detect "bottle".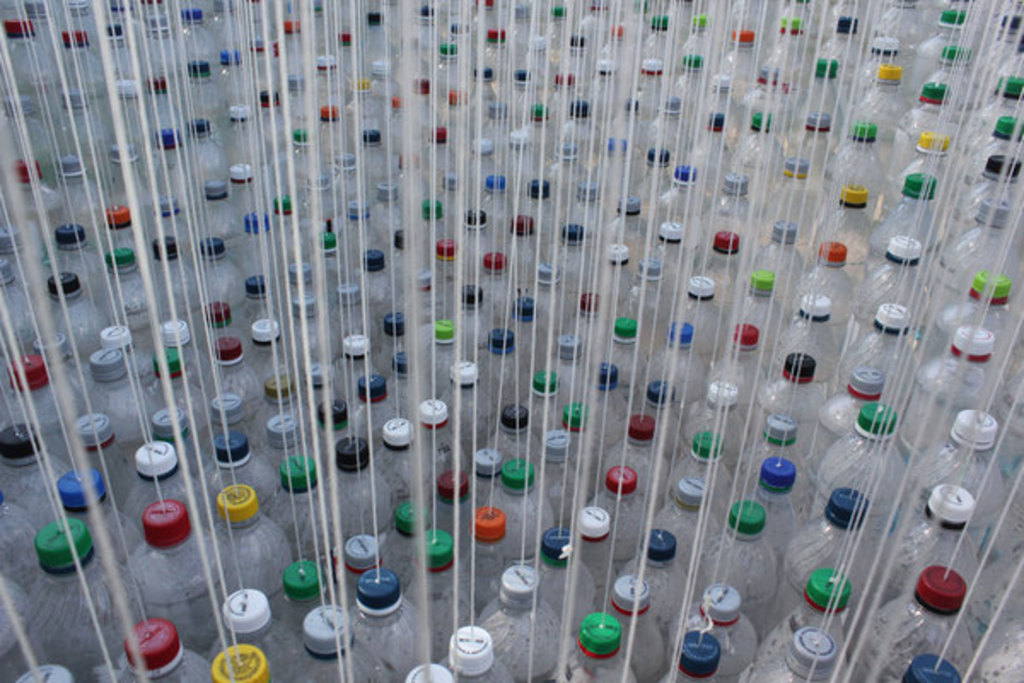
Detected at [left=135, top=500, right=227, bottom=652].
